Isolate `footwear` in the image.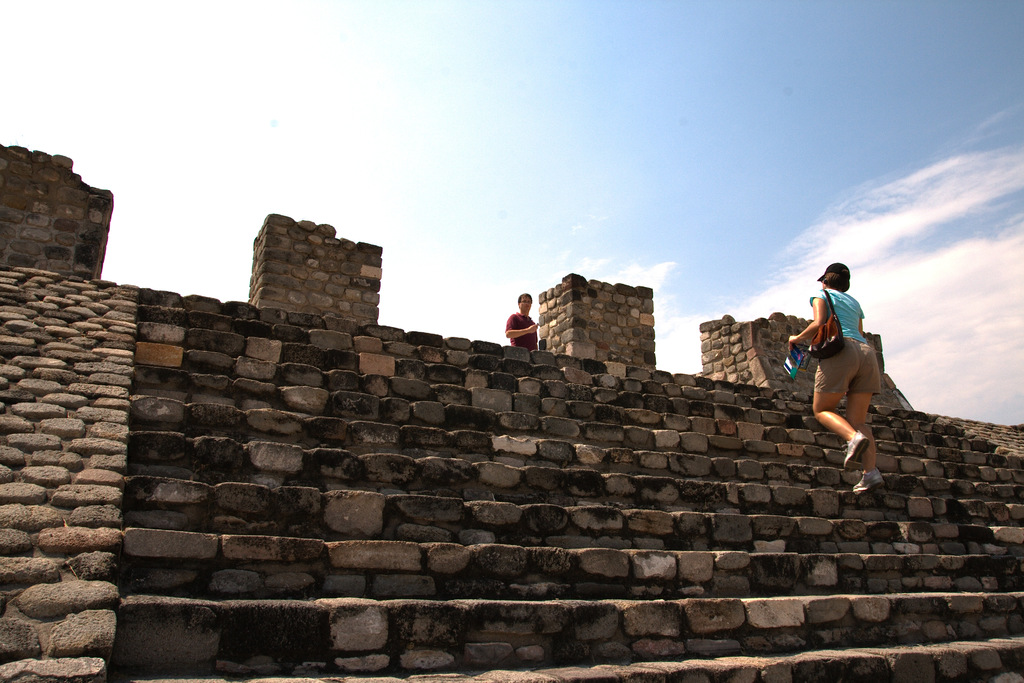
Isolated region: Rect(847, 464, 894, 498).
